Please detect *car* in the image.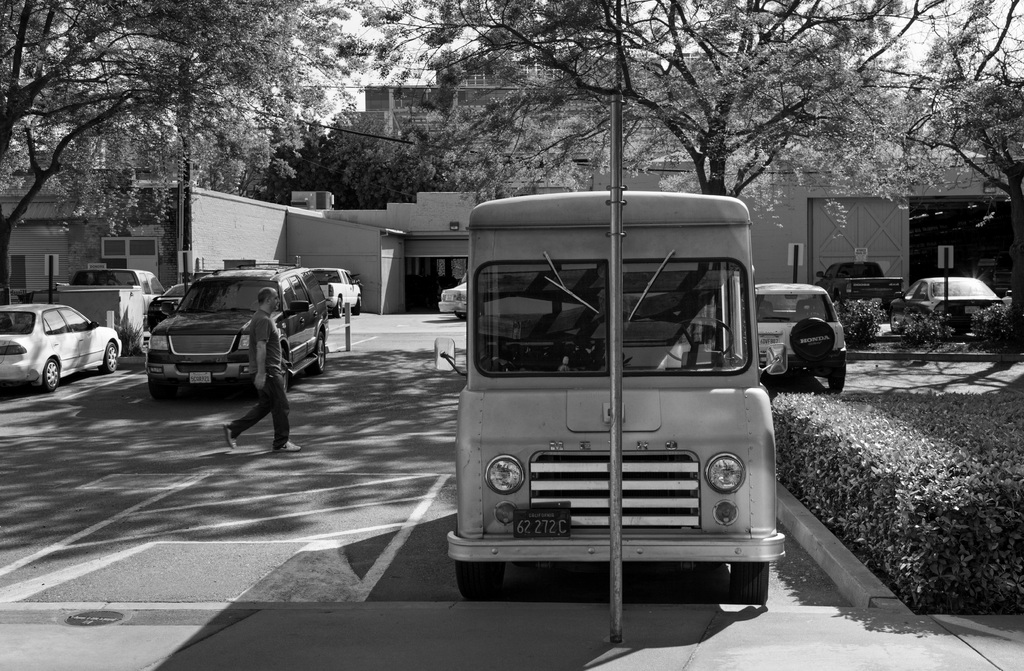
bbox=(437, 280, 466, 321).
